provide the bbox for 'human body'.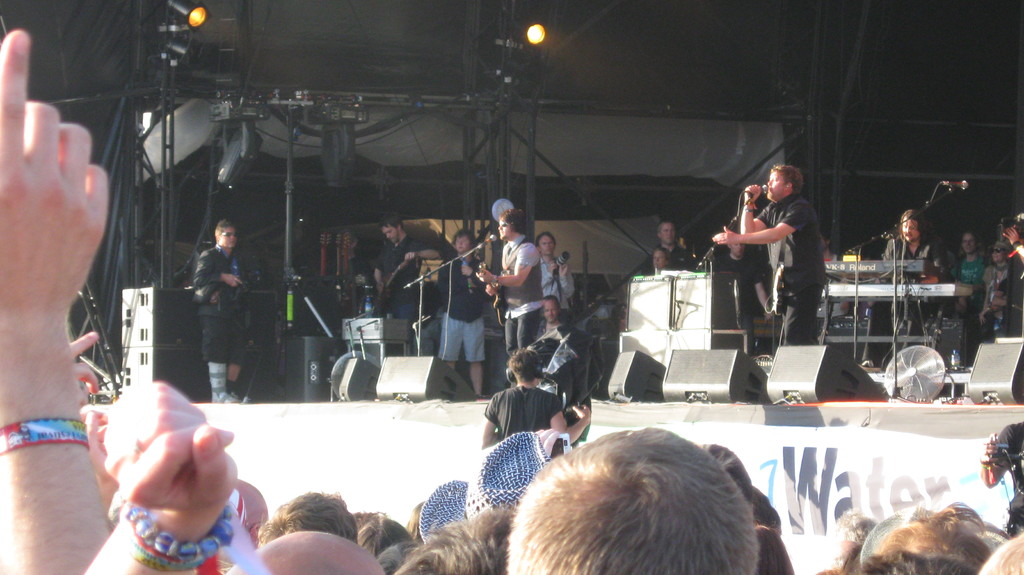
Rect(955, 231, 991, 316).
